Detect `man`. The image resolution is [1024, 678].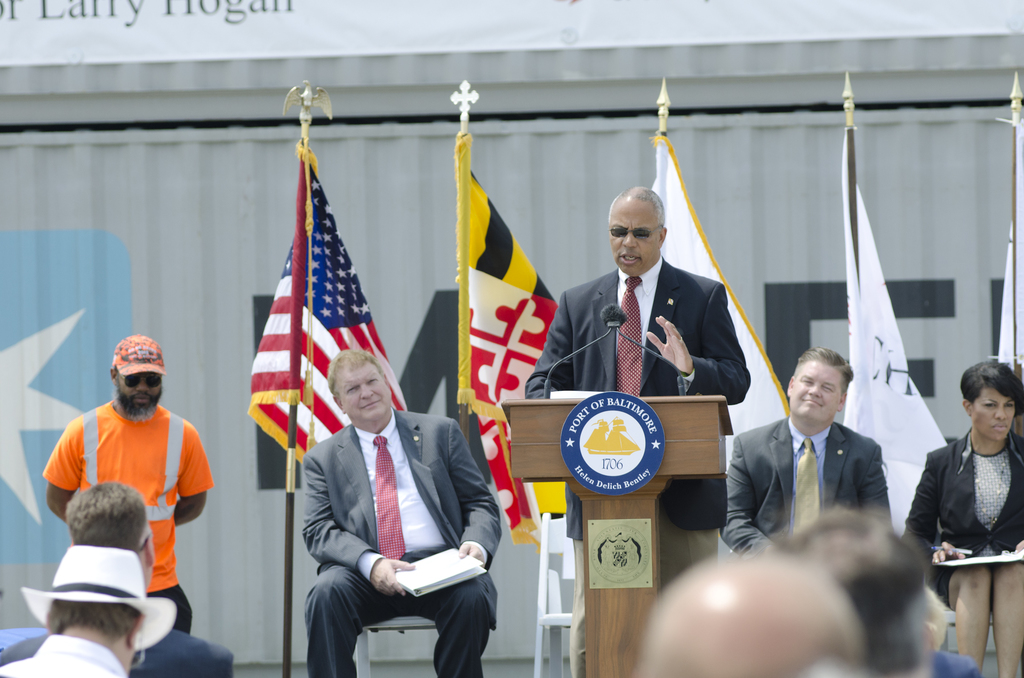
x1=0, y1=542, x2=177, y2=677.
